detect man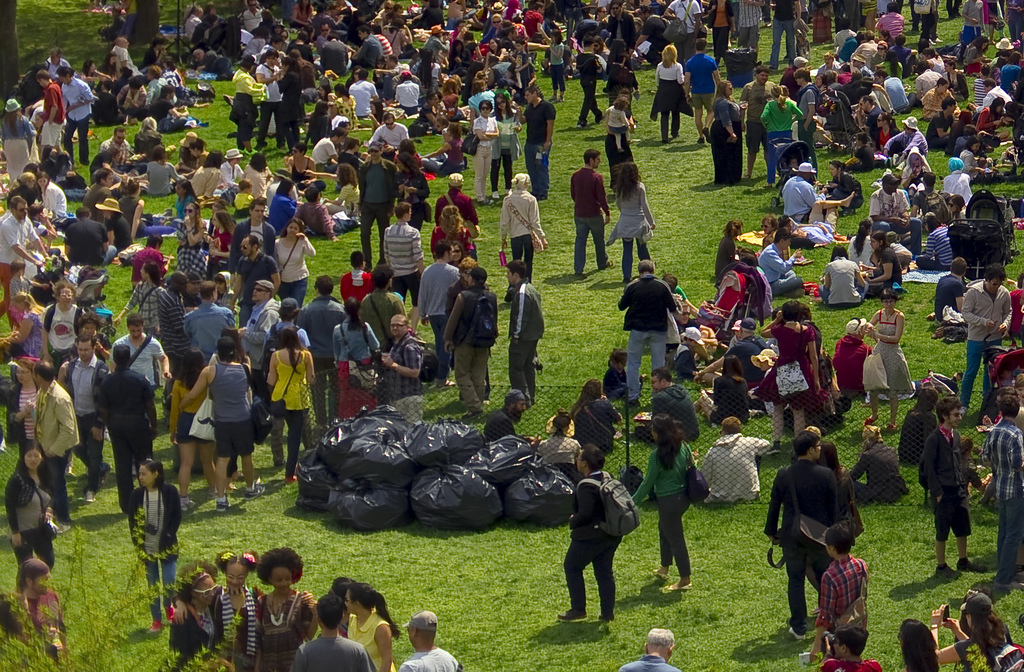
pyautogui.locateOnScreen(700, 312, 778, 392)
